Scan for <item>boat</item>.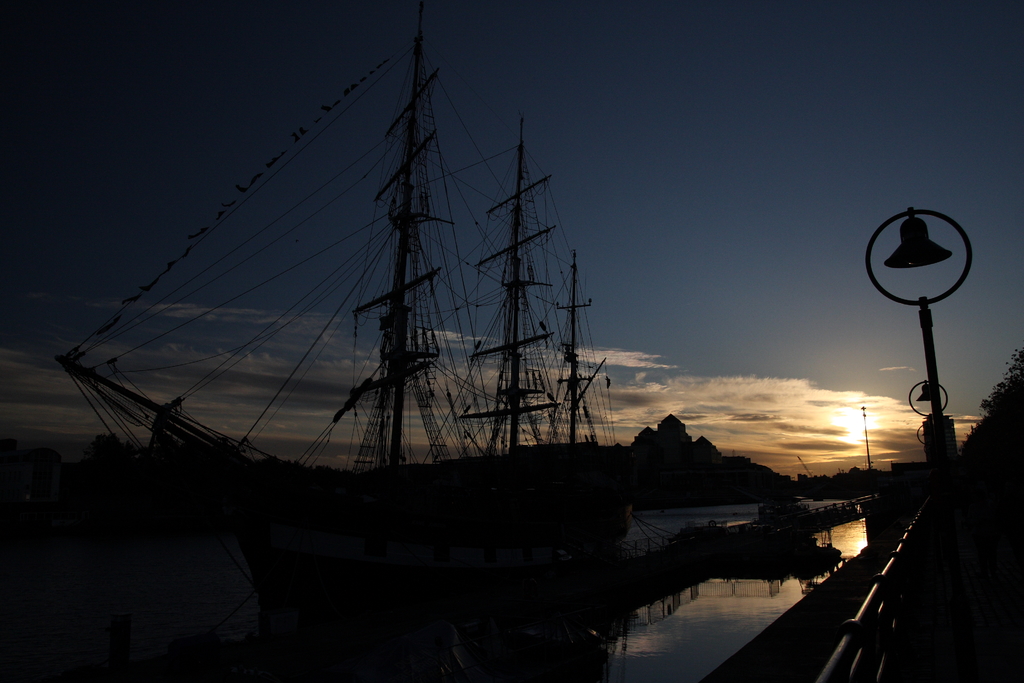
Scan result: <bbox>61, 8, 637, 577</bbox>.
